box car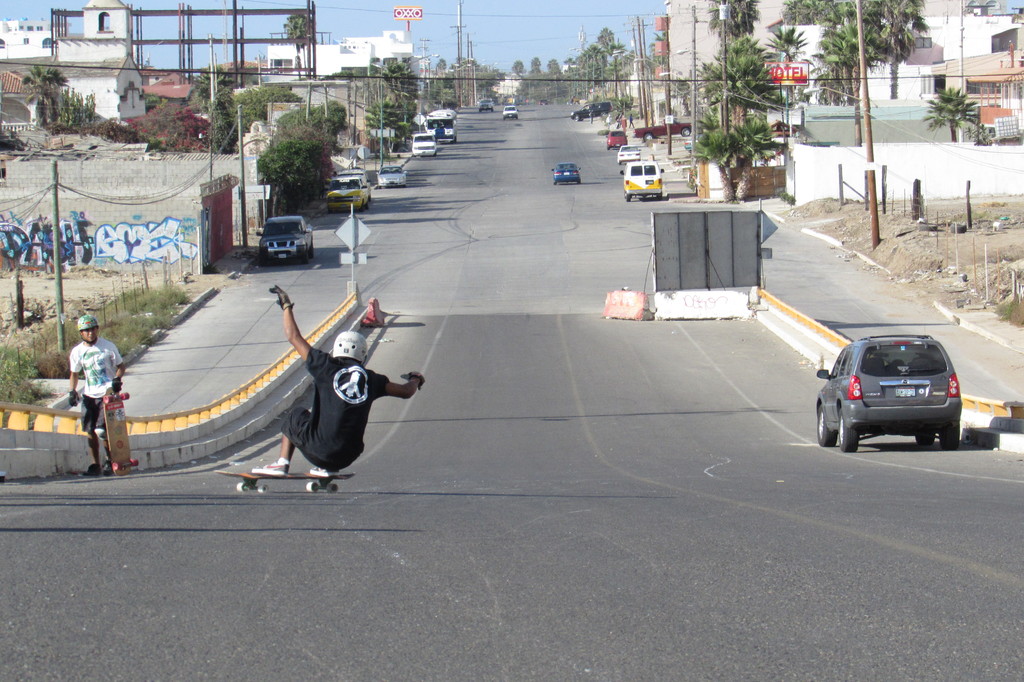
502,105,519,117
